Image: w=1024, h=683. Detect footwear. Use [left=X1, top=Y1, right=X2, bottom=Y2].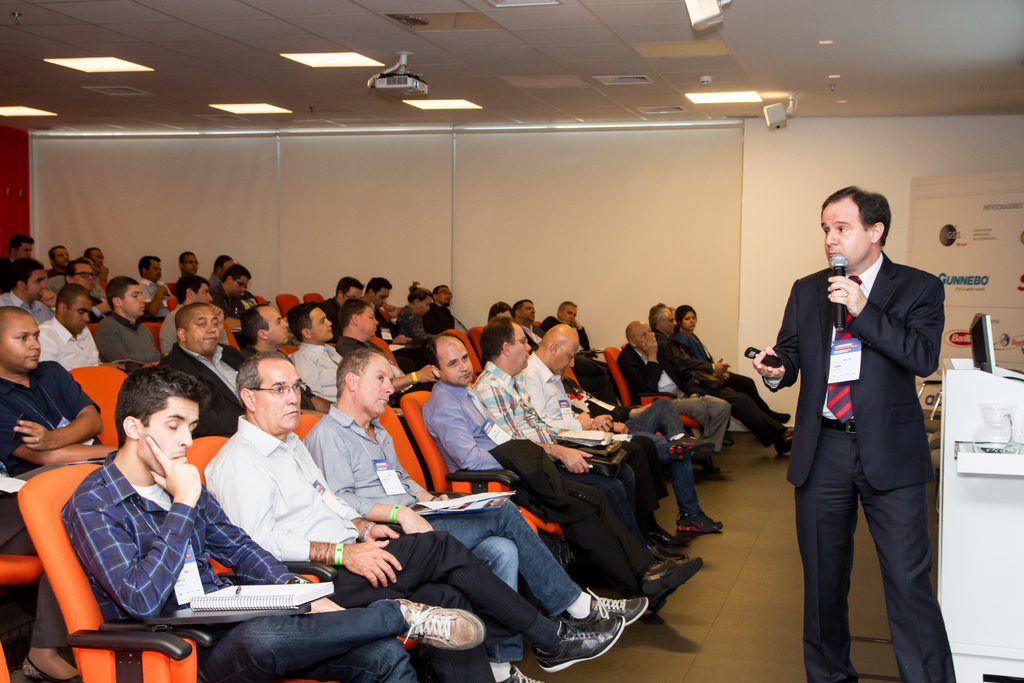
[left=694, top=456, right=719, bottom=479].
